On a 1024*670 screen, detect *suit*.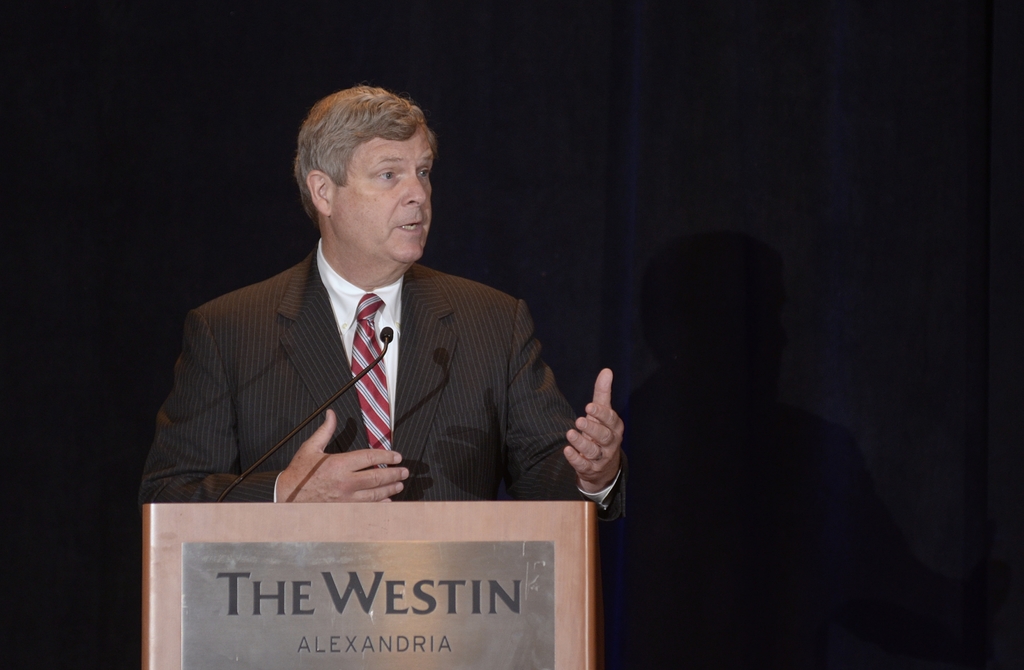
138 236 630 523.
